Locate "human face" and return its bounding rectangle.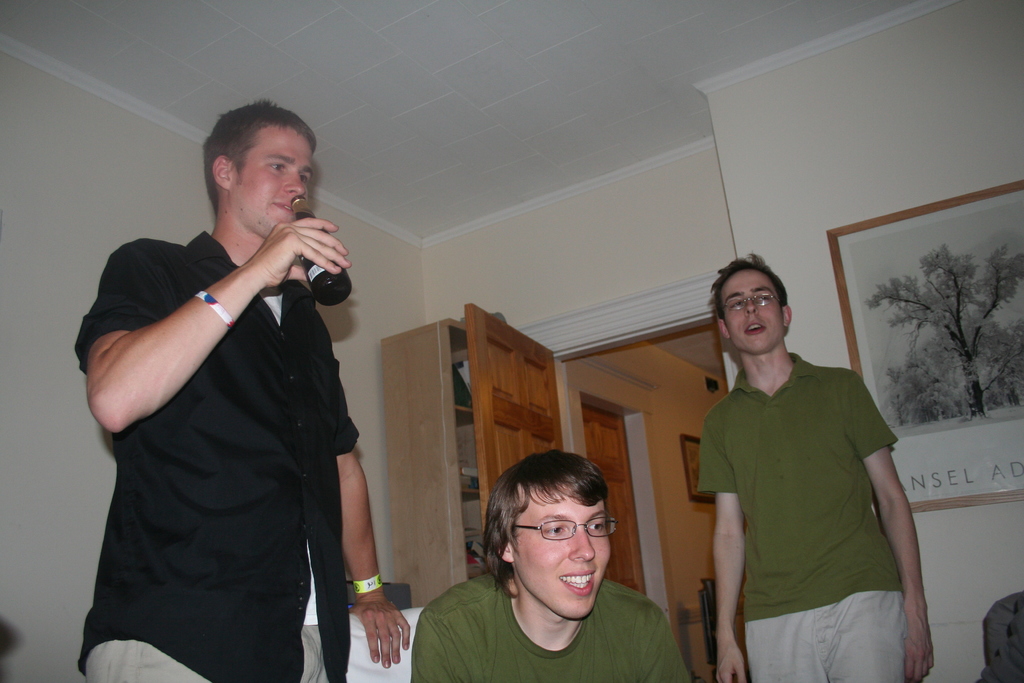
(234,130,324,244).
